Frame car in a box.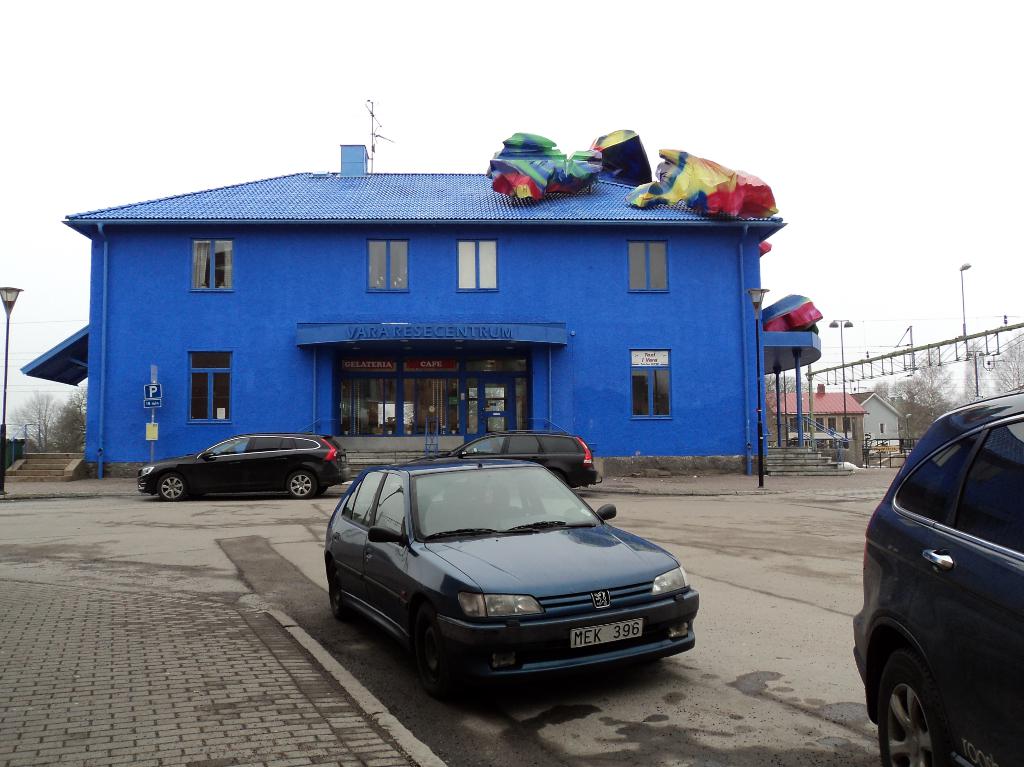
135/431/342/501.
